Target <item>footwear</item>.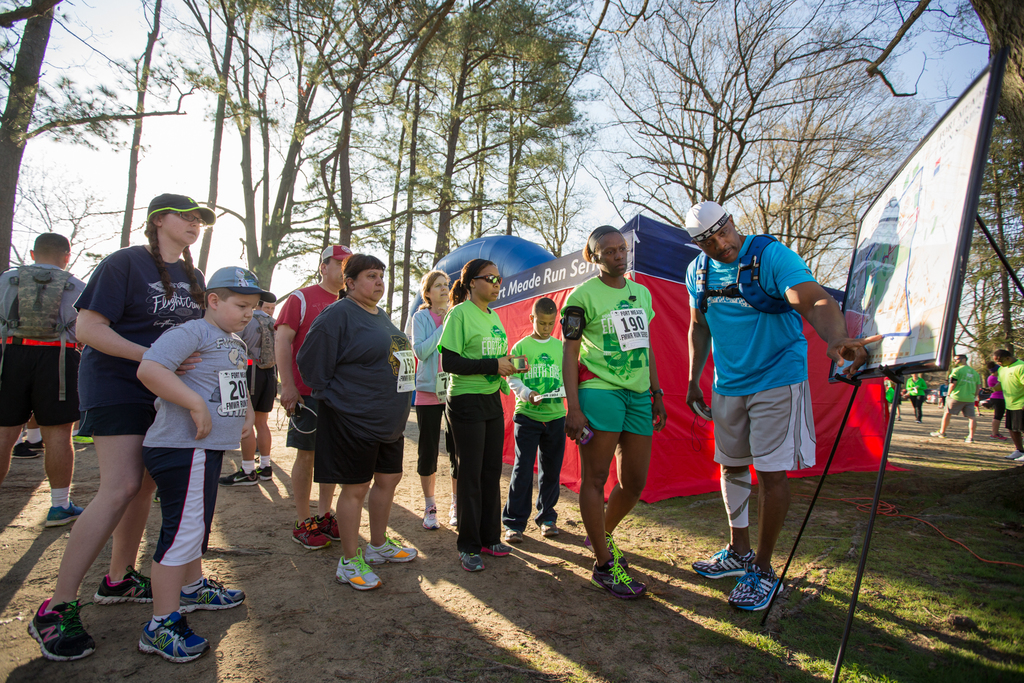
Target region: <box>591,561,648,597</box>.
